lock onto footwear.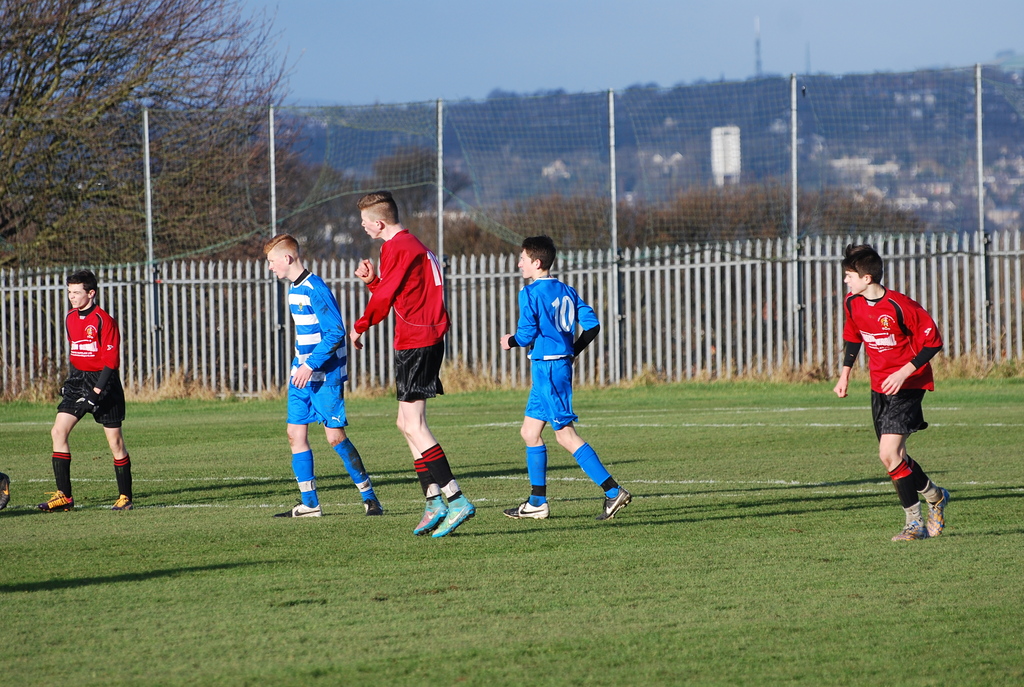
Locked: [x1=272, y1=498, x2=322, y2=518].
